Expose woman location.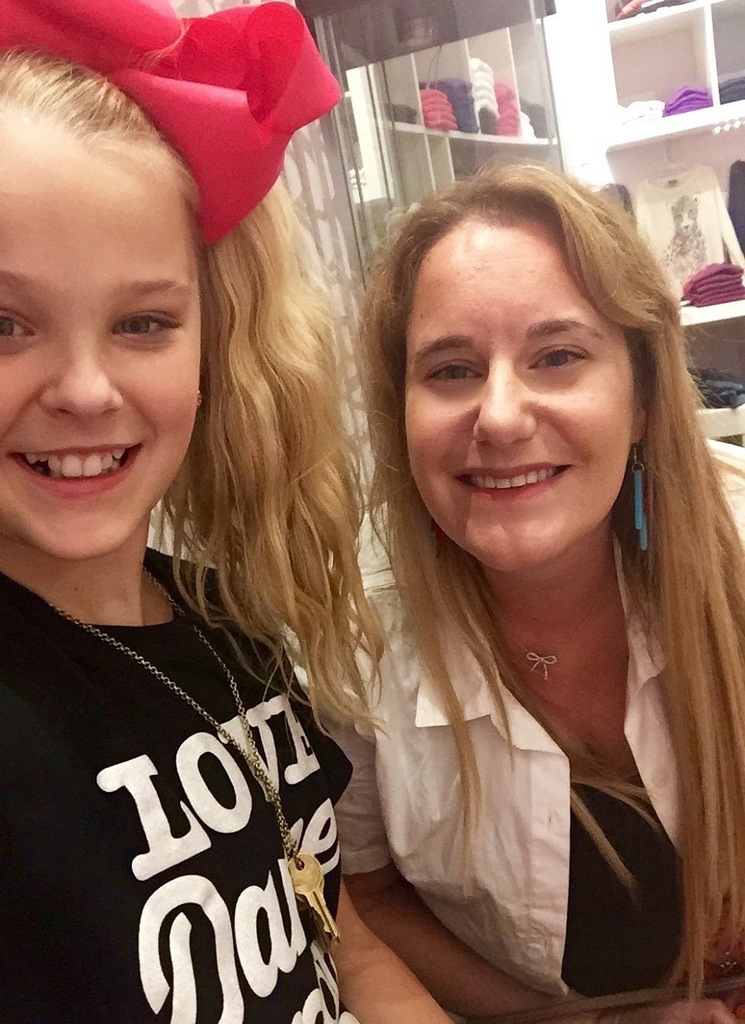
Exposed at 266, 150, 729, 1006.
